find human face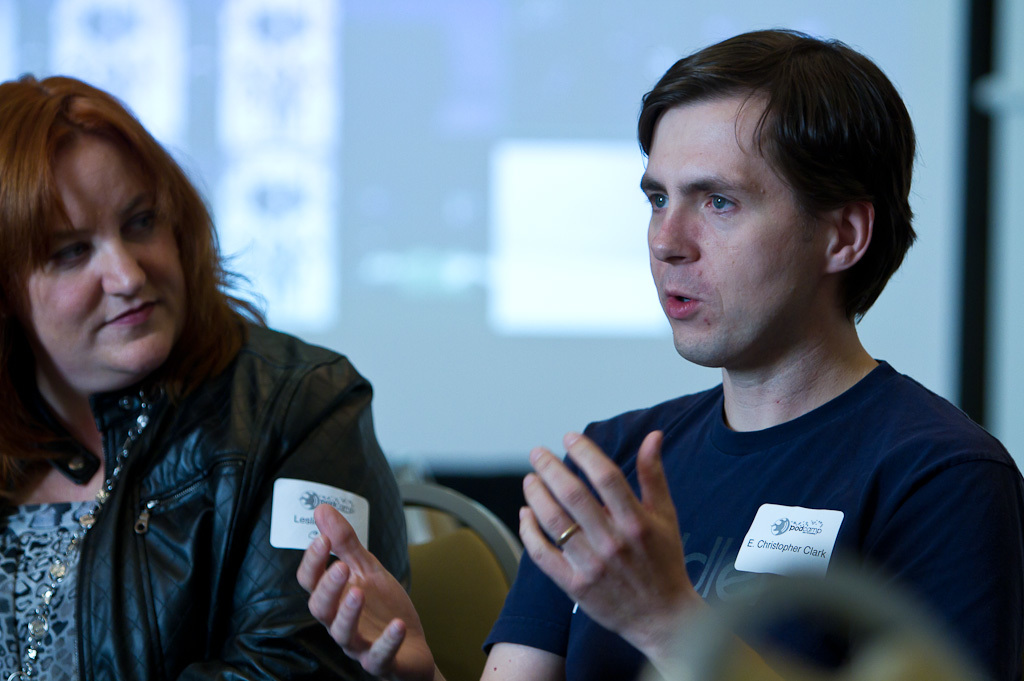
l=640, t=81, r=838, b=370
